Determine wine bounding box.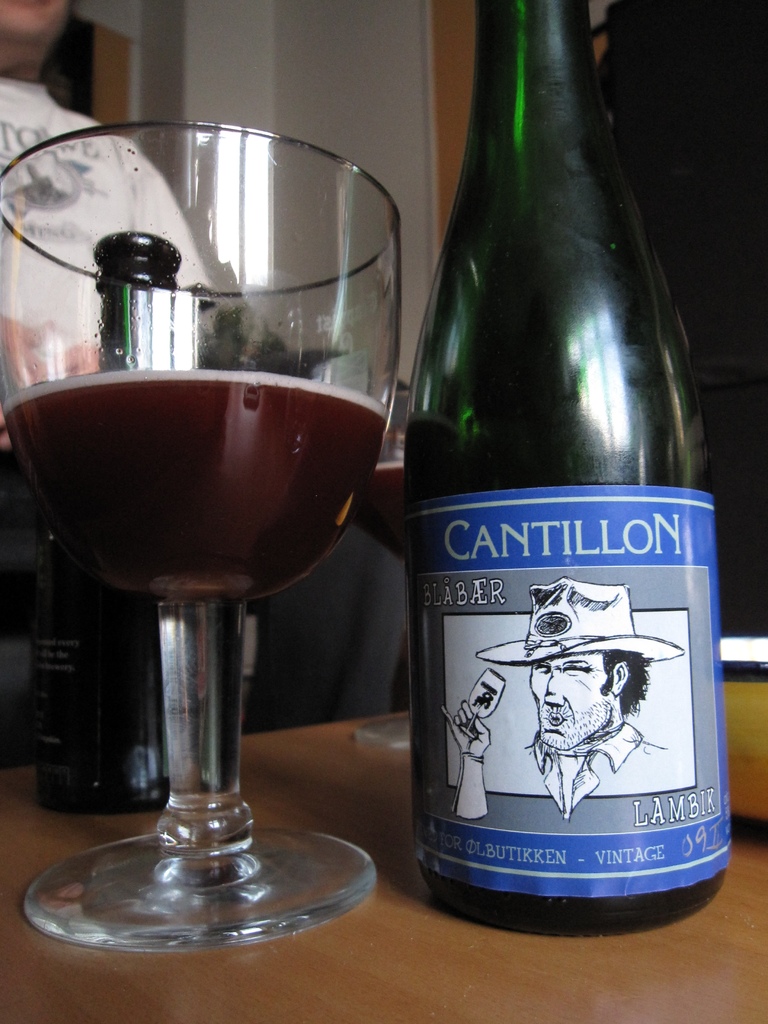
Determined: box=[413, 0, 732, 938].
